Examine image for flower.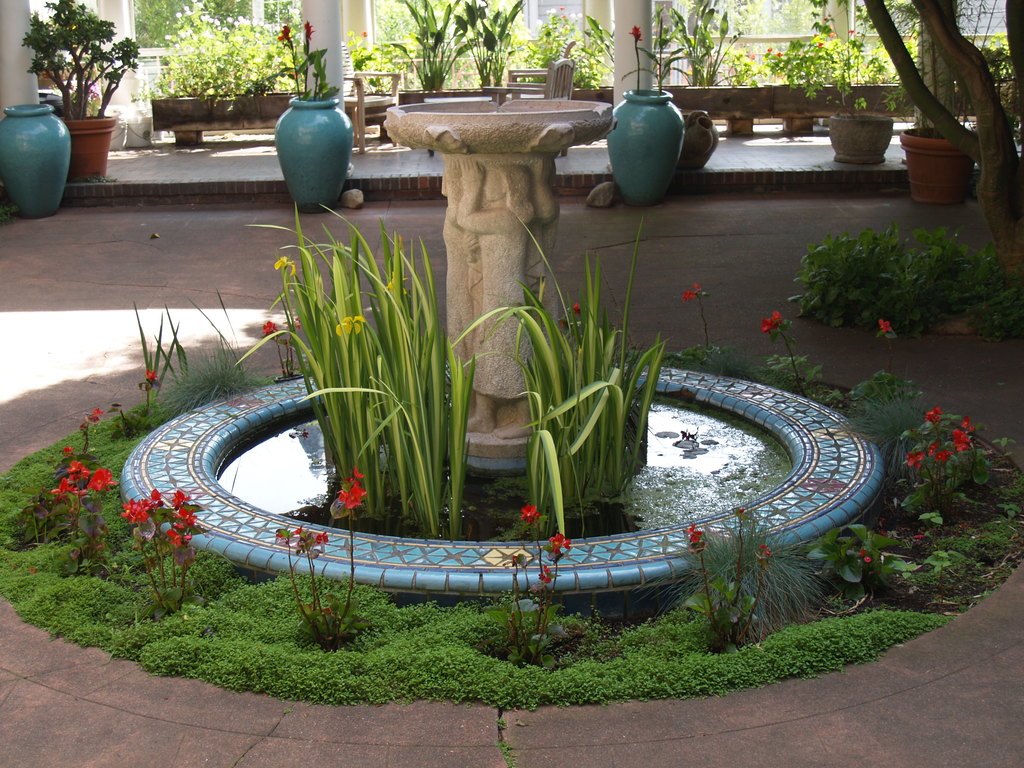
Examination result: [x1=308, y1=531, x2=330, y2=553].
